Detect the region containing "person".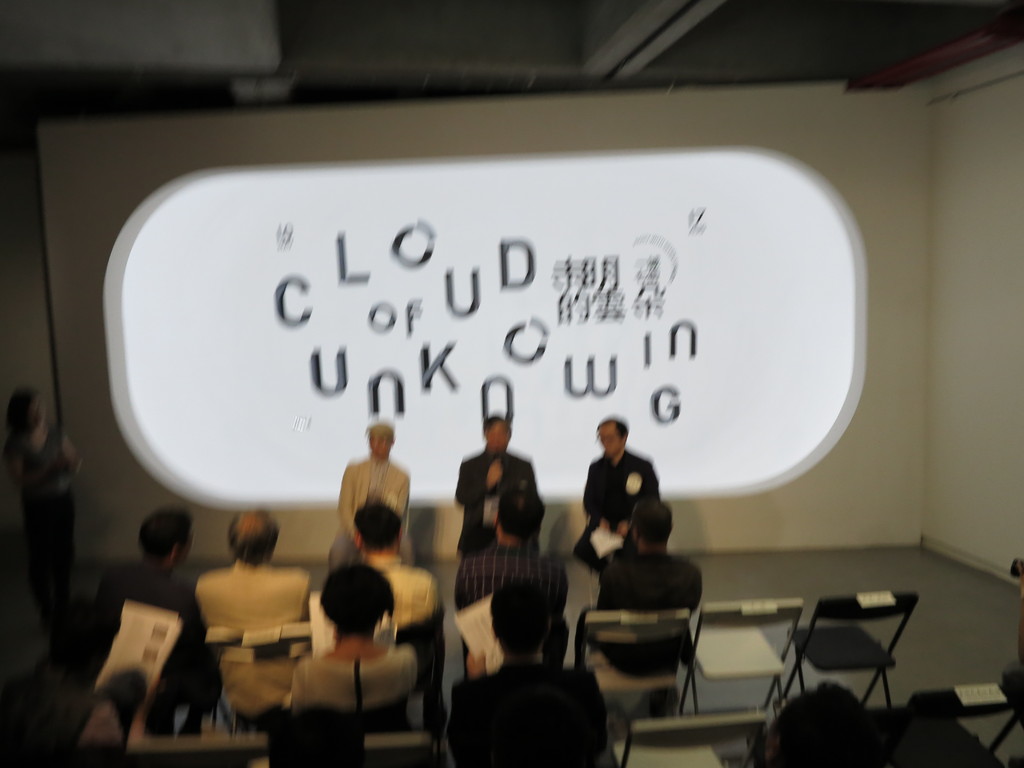
BBox(300, 568, 415, 719).
